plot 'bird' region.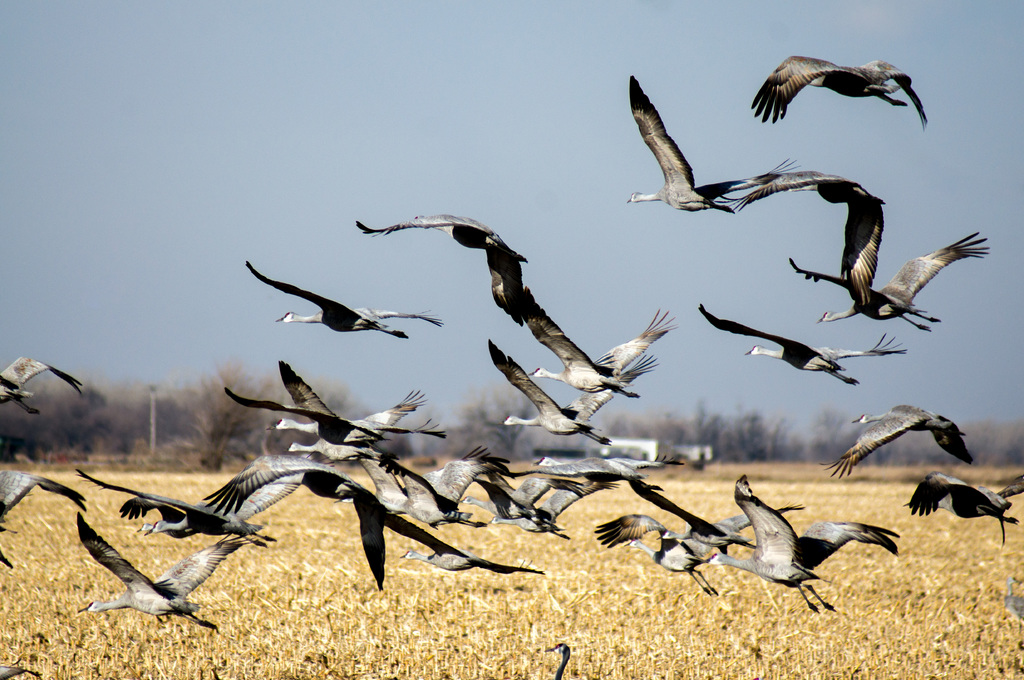
Plotted at [left=901, top=470, right=1023, bottom=550].
